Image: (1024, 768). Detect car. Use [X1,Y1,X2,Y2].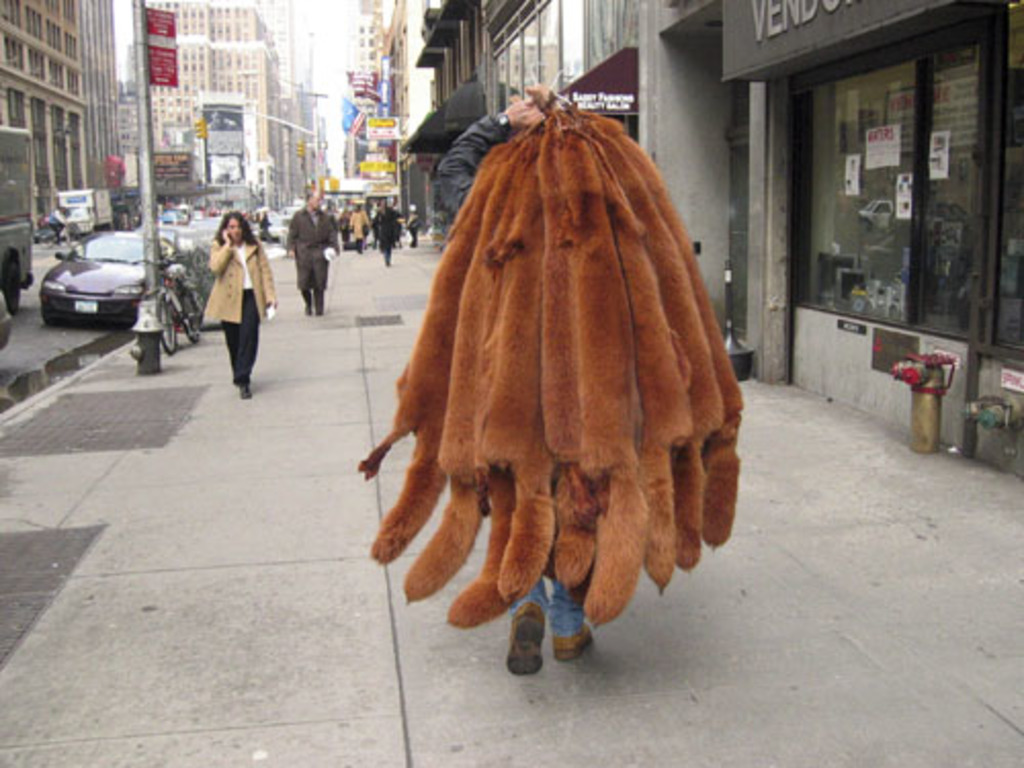
[39,221,215,336].
